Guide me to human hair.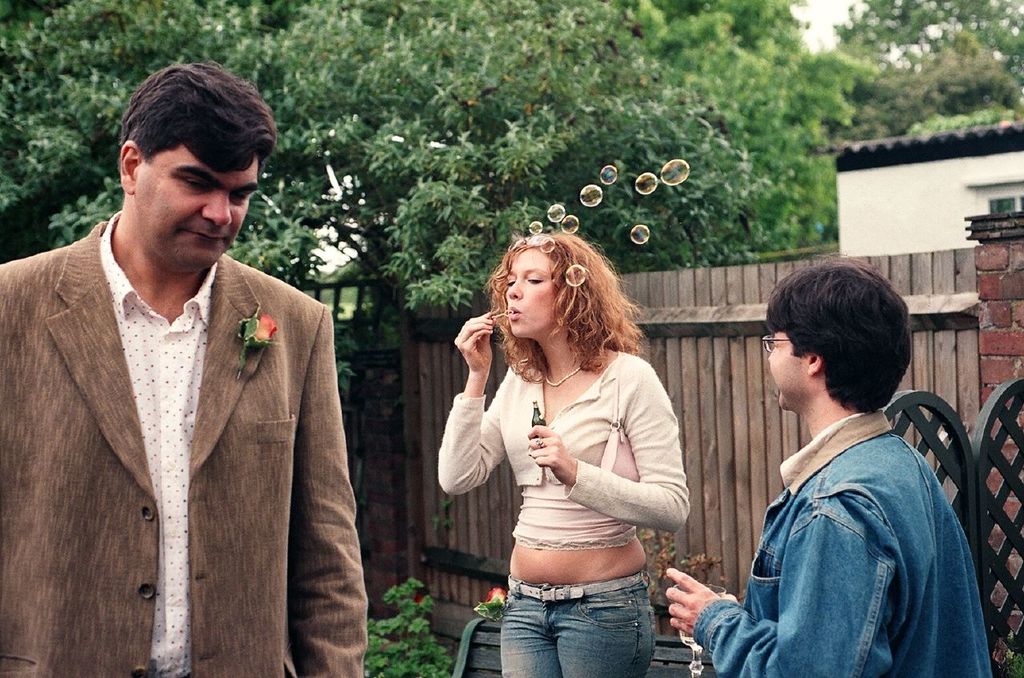
Guidance: pyautogui.locateOnScreen(118, 58, 277, 175).
